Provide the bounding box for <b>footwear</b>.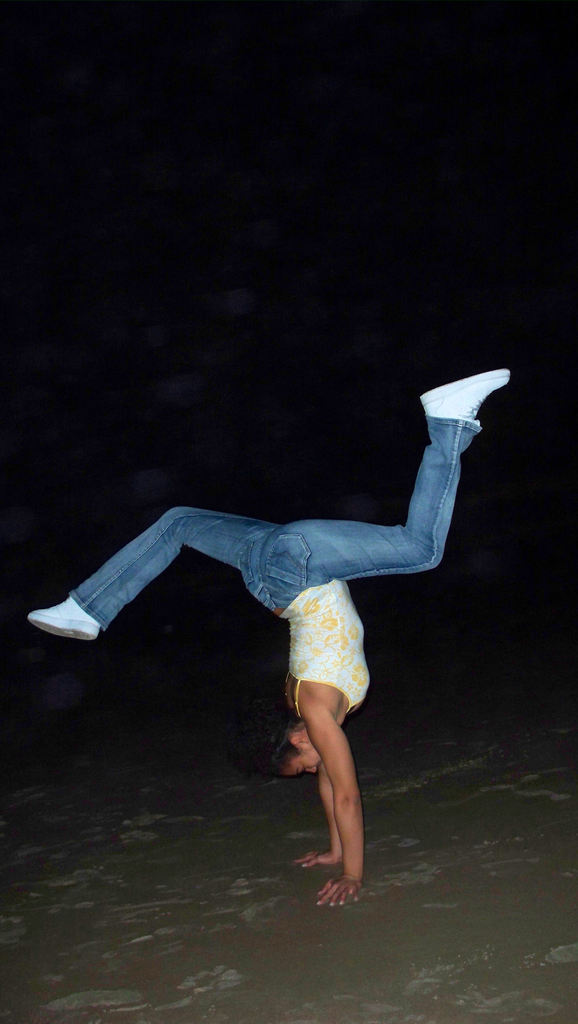
29:598:101:638.
